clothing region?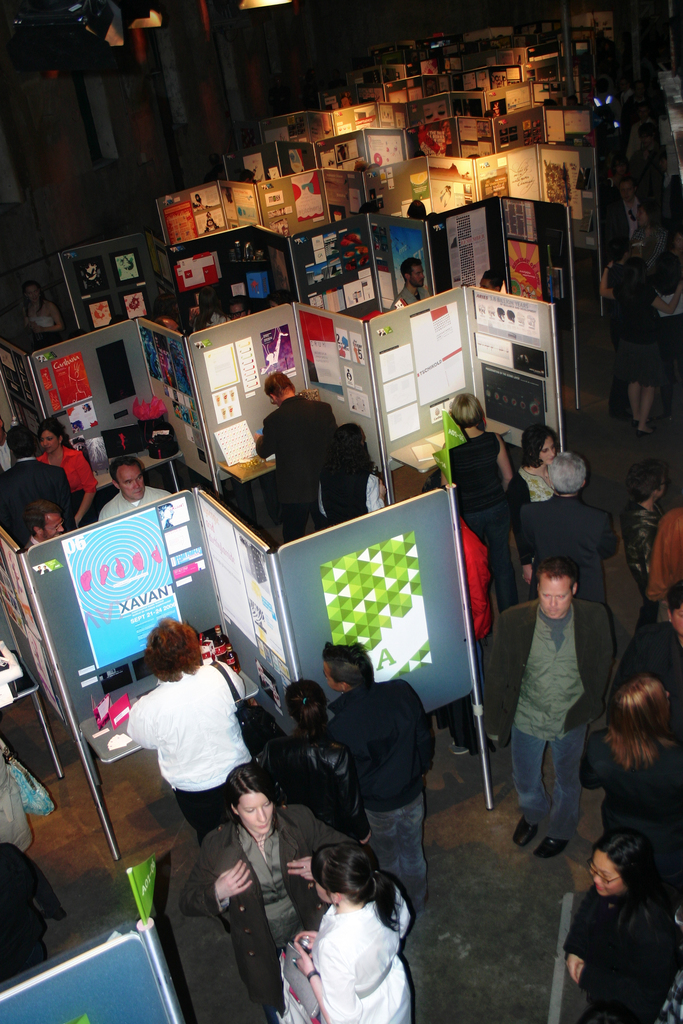
Rect(513, 484, 632, 589)
